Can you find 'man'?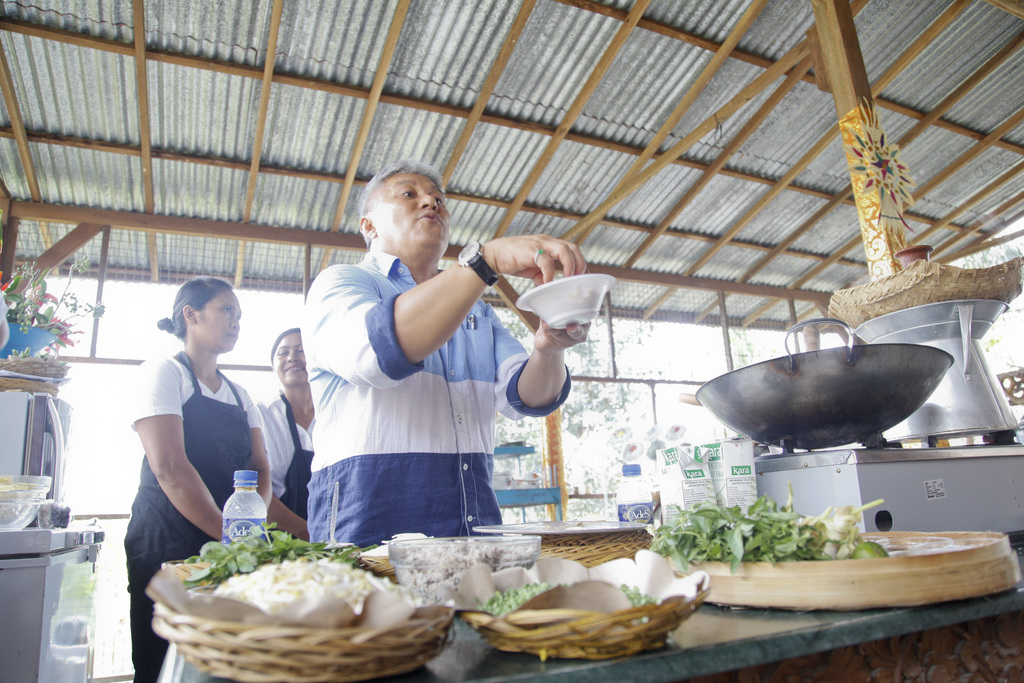
Yes, bounding box: BBox(284, 171, 562, 539).
